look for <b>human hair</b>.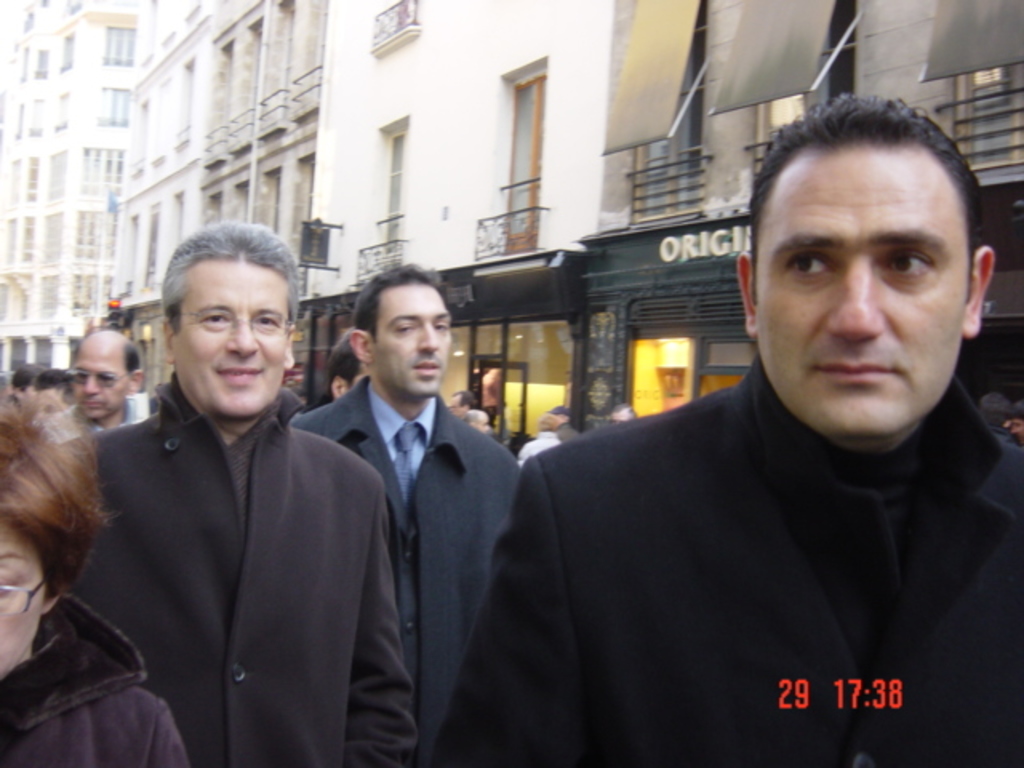
Found: [x1=750, y1=91, x2=987, y2=317].
